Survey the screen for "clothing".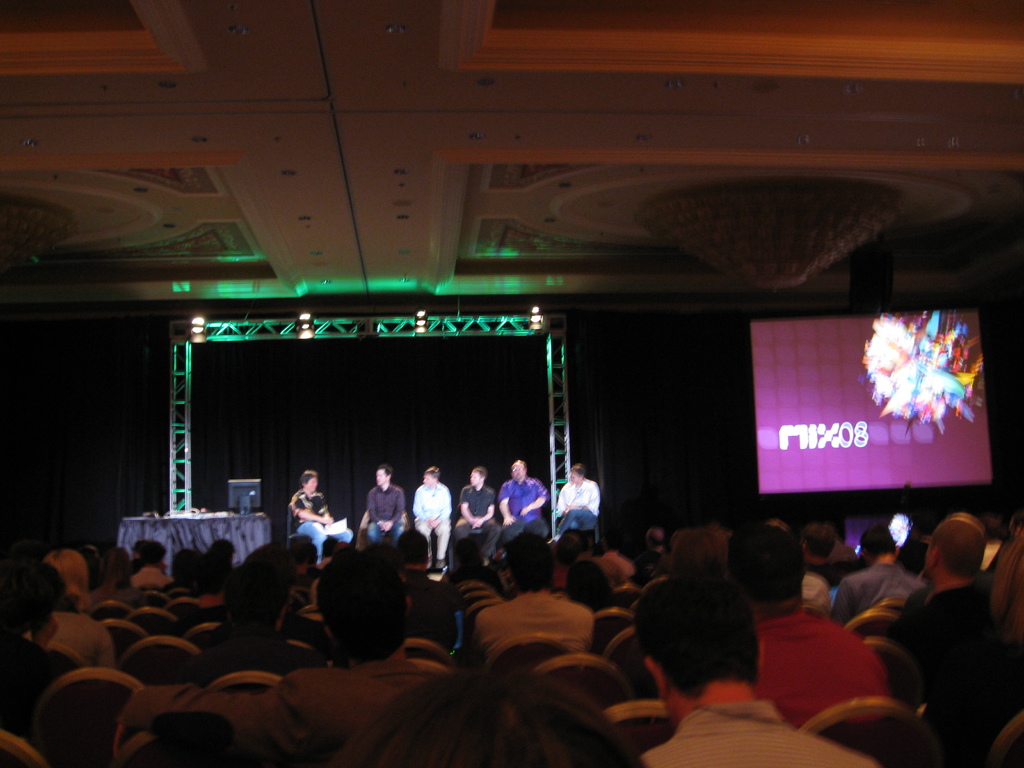
Survey found: [x1=827, y1=566, x2=926, y2=630].
